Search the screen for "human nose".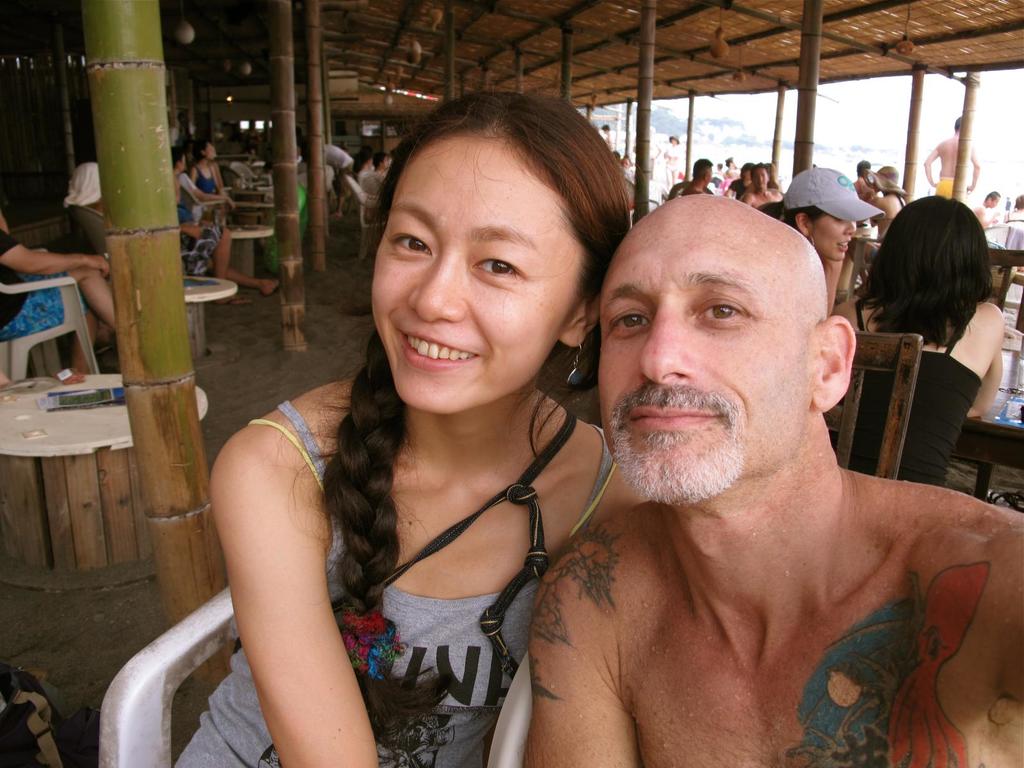
Found at 404:255:463:323.
